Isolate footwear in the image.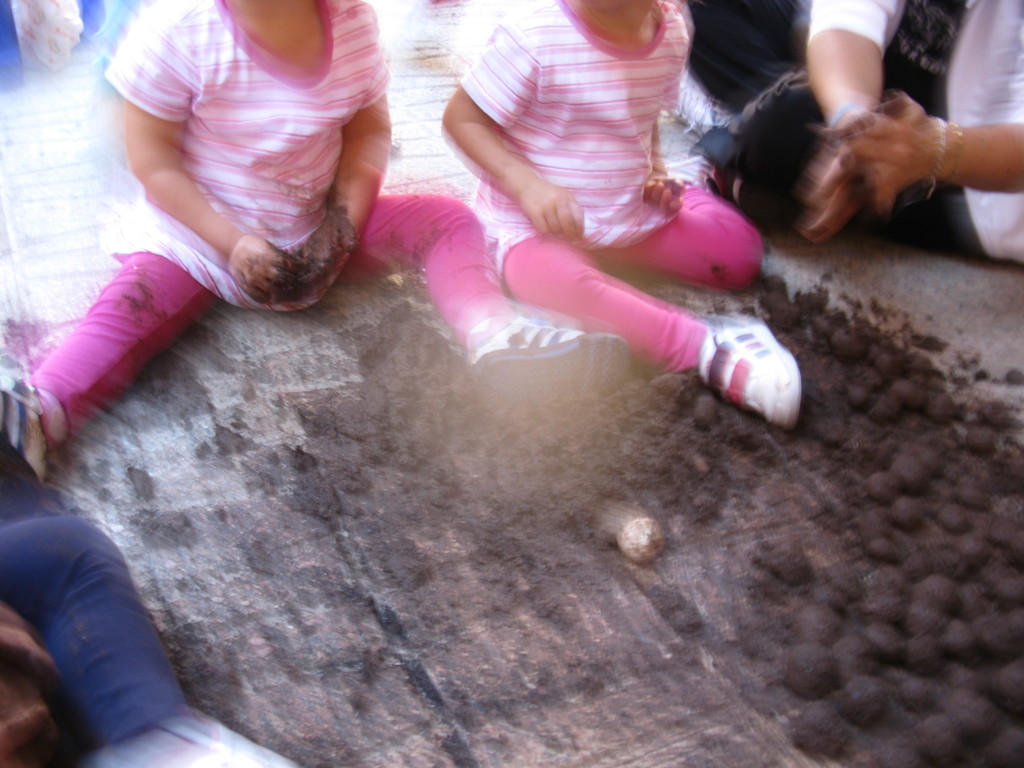
Isolated region: pyautogui.locateOnScreen(691, 308, 817, 431).
